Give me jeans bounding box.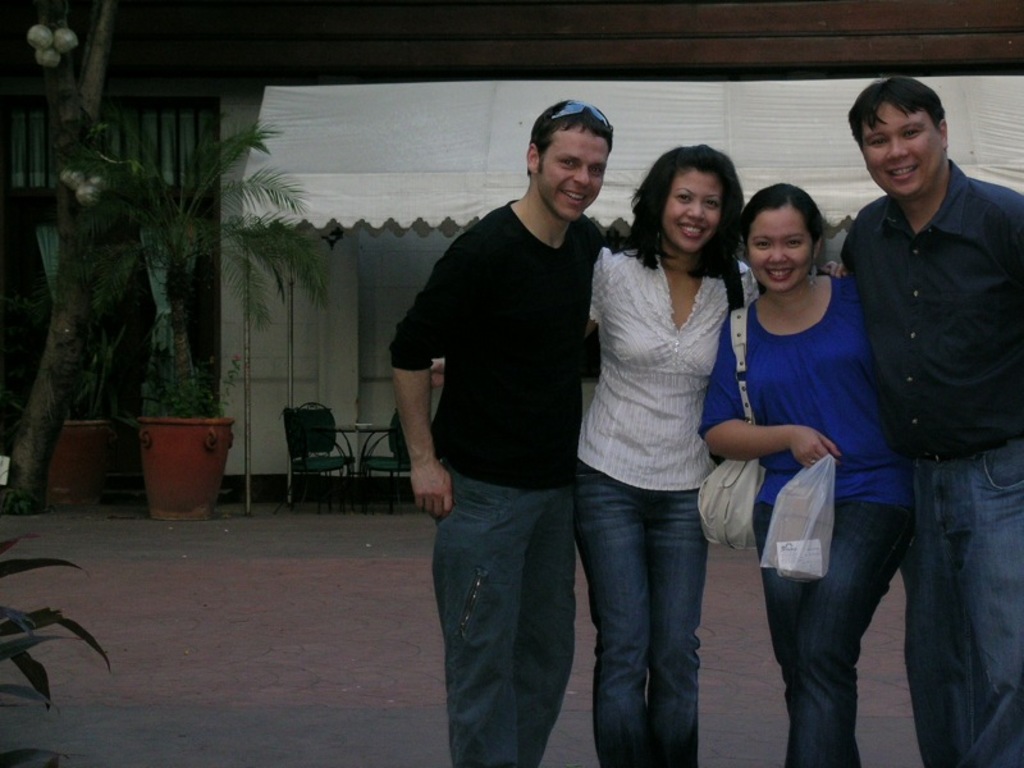
{"left": 753, "top": 504, "right": 913, "bottom": 767}.
